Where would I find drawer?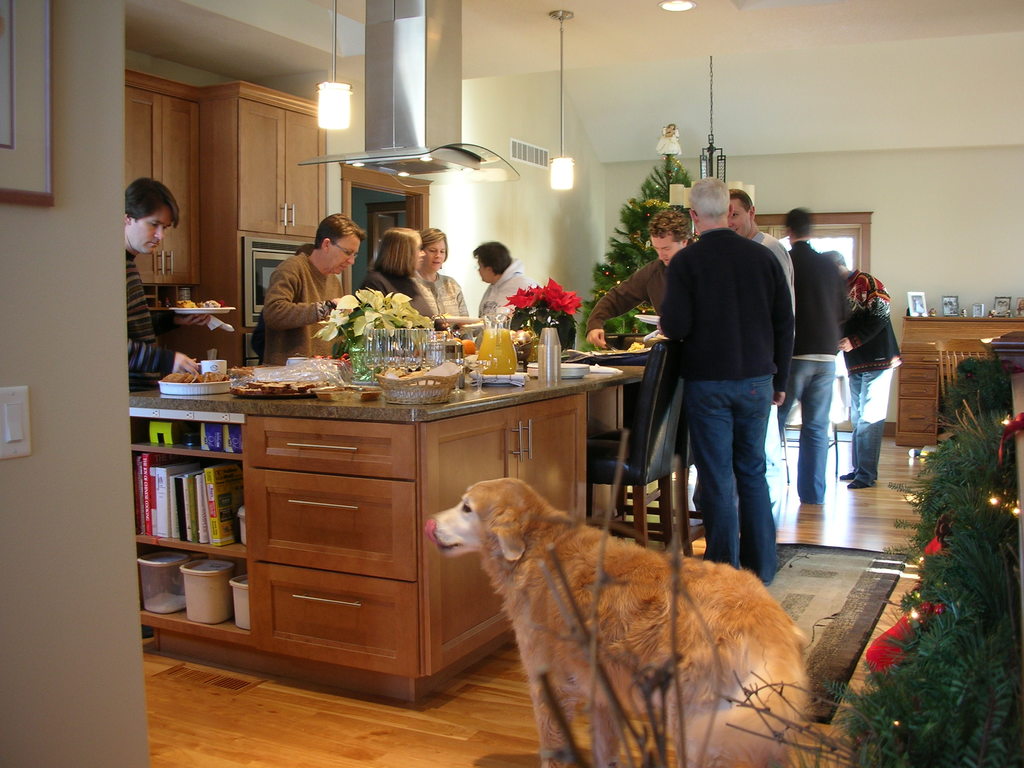
At left=247, top=415, right=413, bottom=479.
